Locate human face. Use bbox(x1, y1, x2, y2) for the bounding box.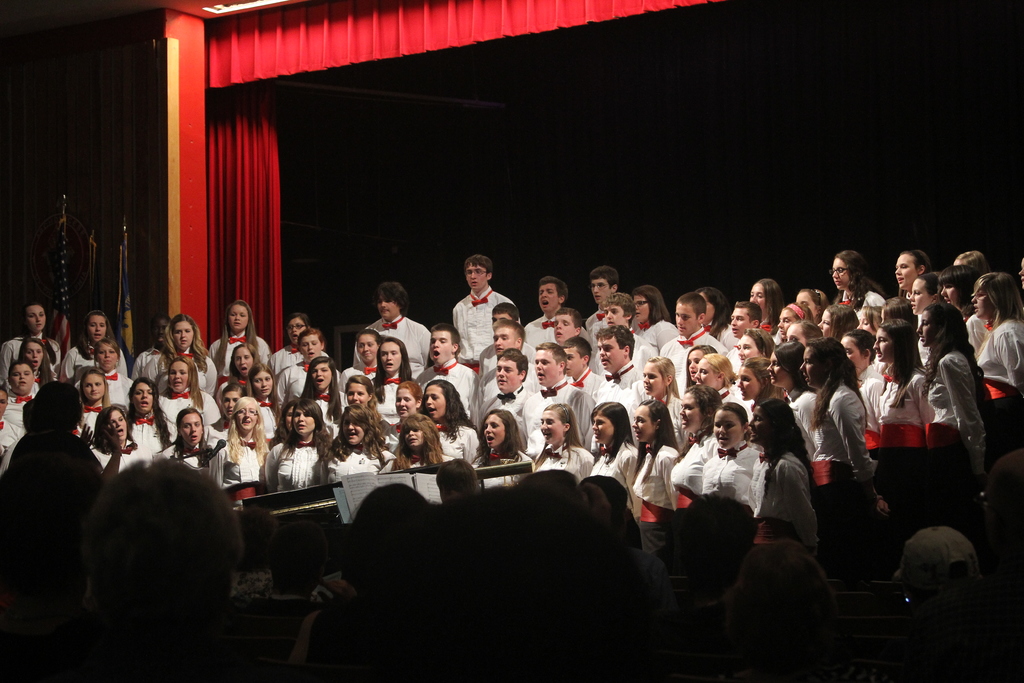
bbox(84, 345, 116, 373).
